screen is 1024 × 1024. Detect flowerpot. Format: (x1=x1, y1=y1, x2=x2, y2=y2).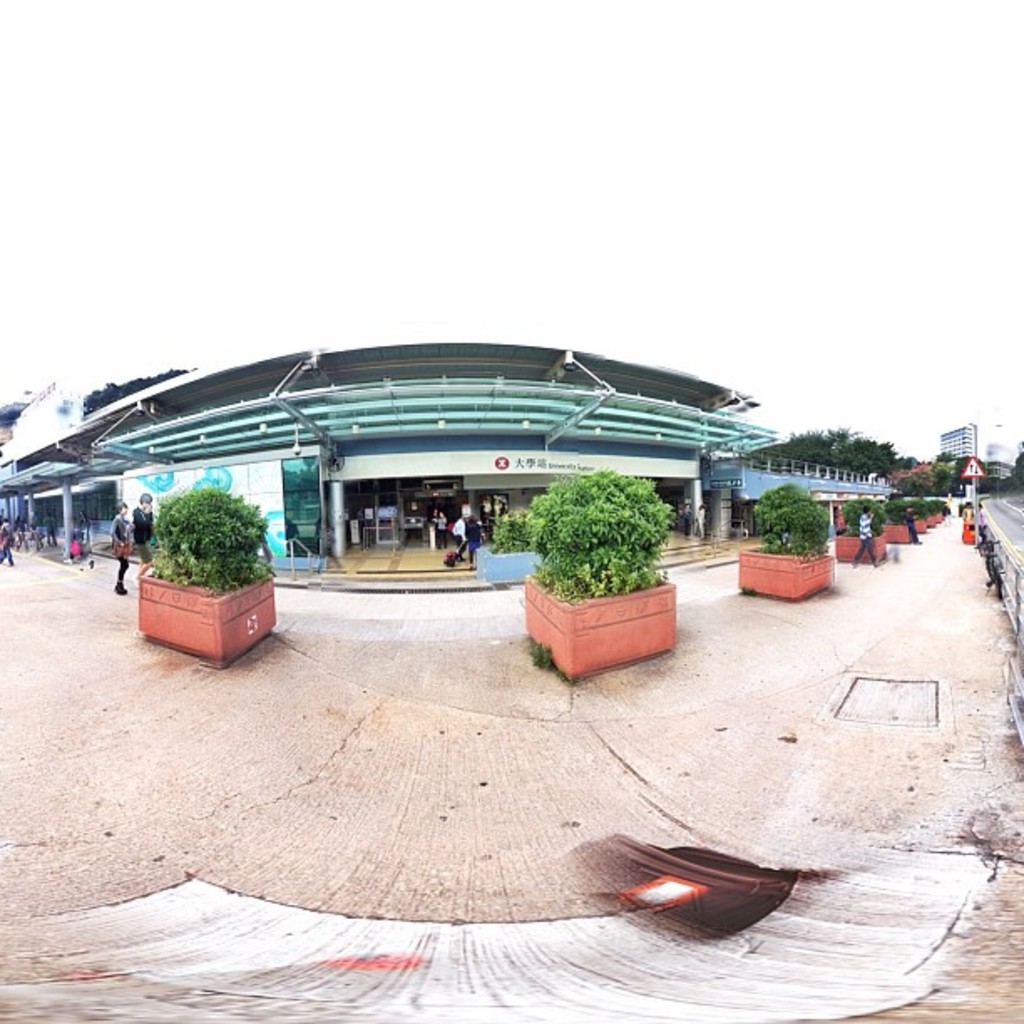
(x1=534, y1=562, x2=678, y2=678).
